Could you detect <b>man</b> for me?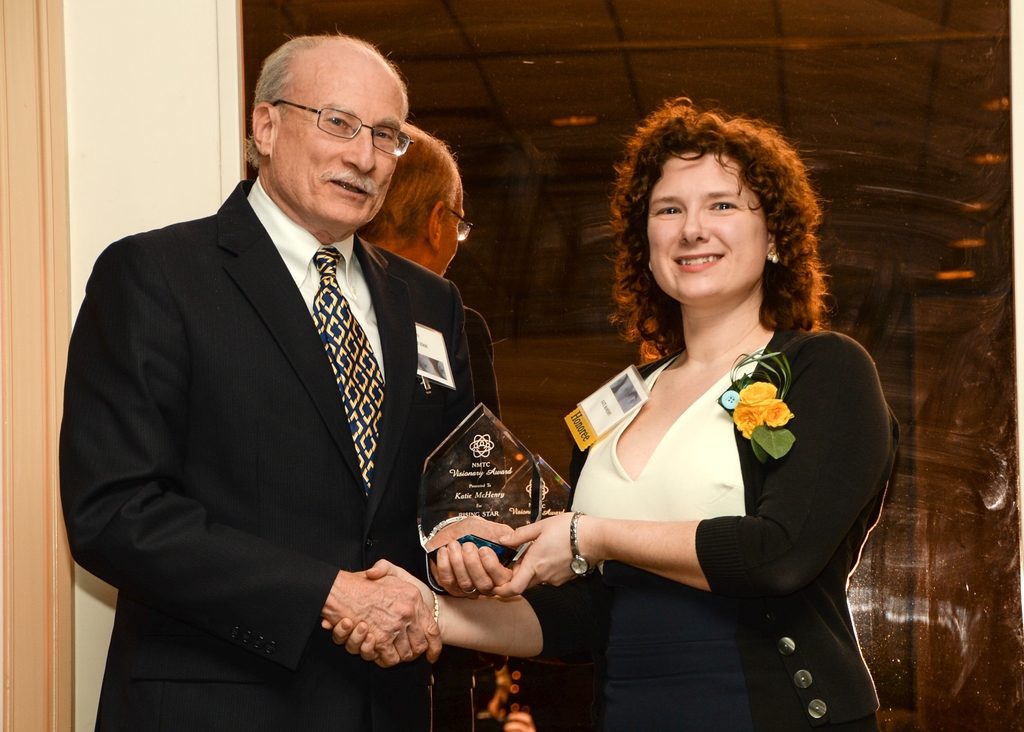
Detection result: [67,23,536,717].
